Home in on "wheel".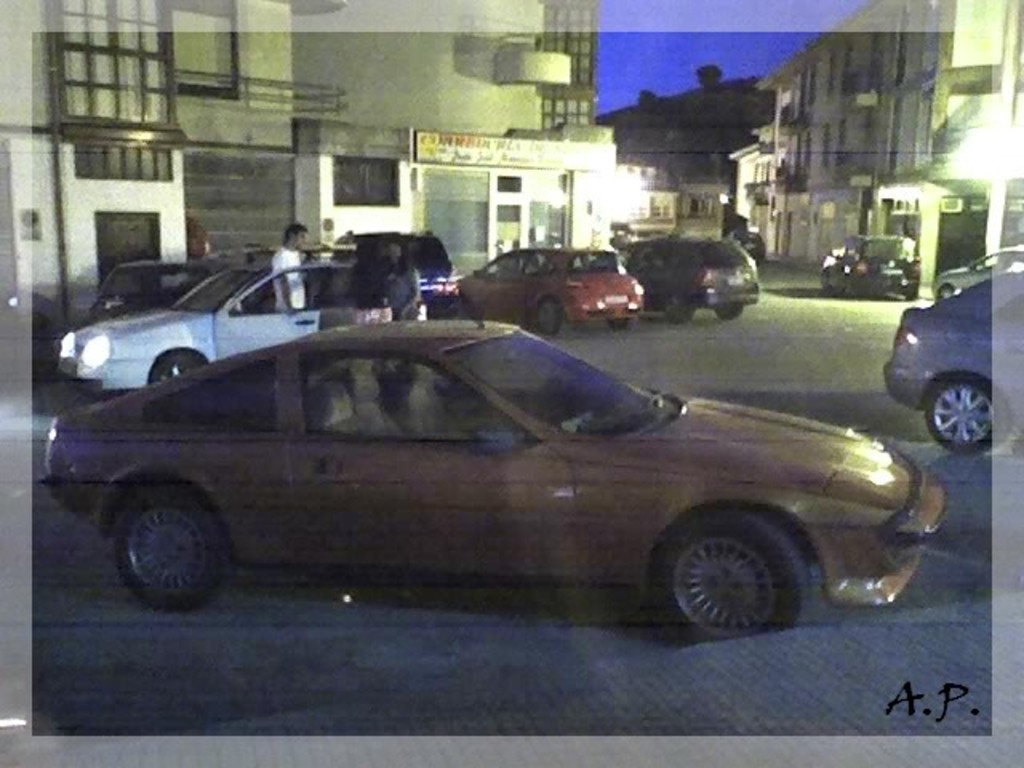
Homed in at 638,512,806,632.
